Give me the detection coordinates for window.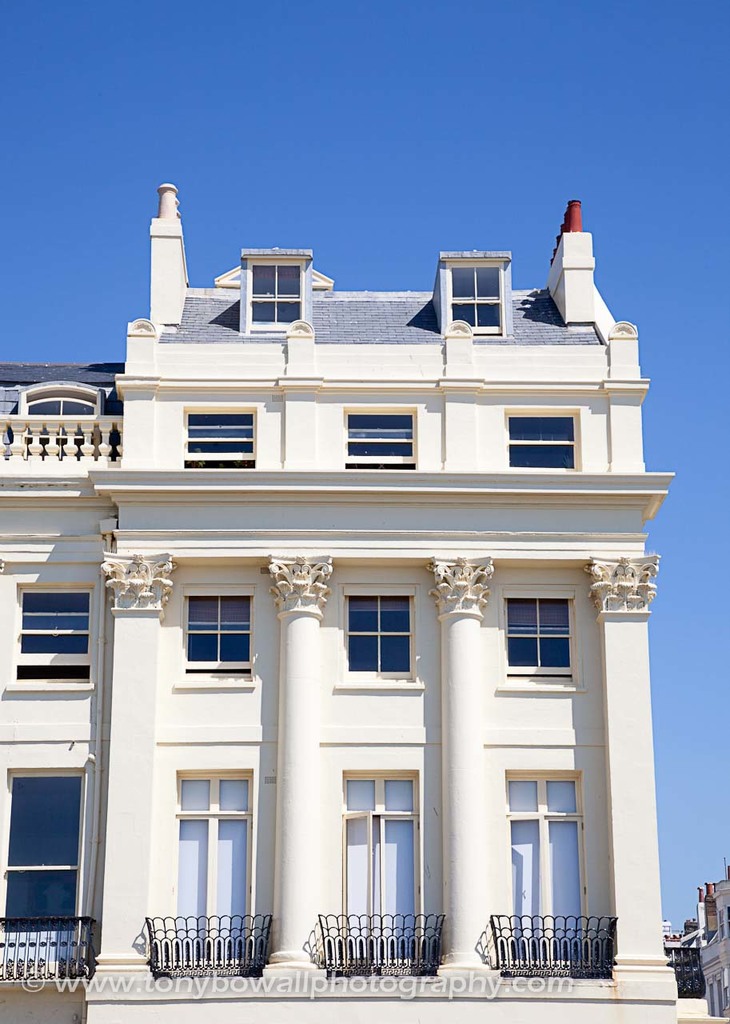
l=450, t=265, r=503, b=335.
